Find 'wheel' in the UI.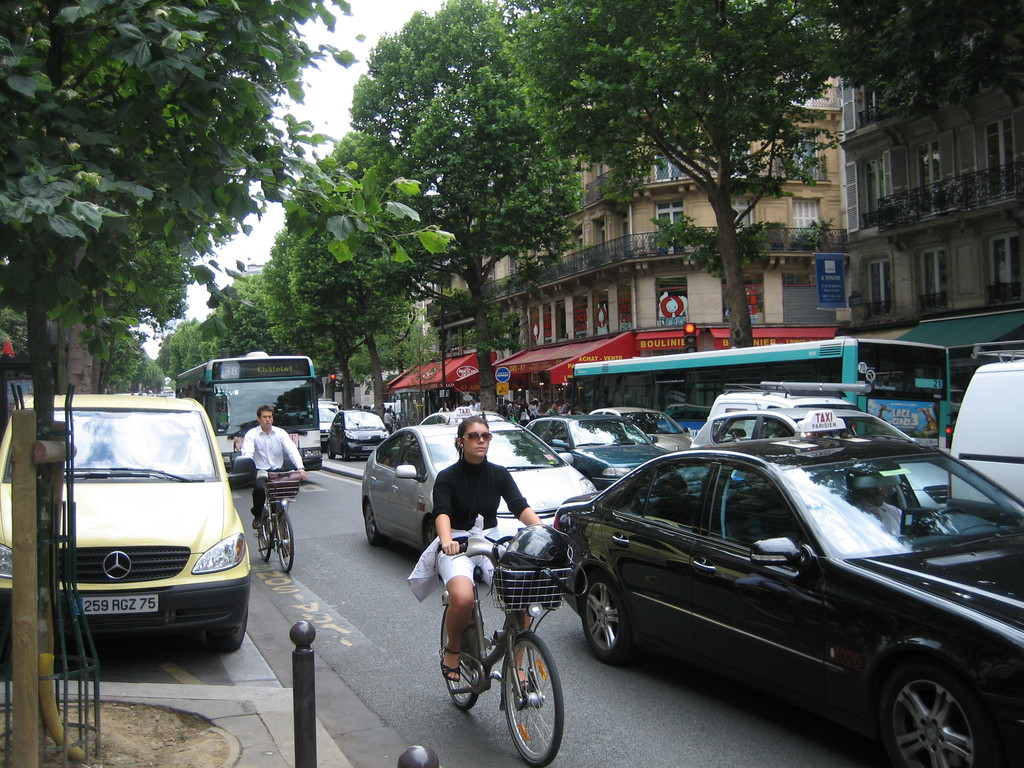
UI element at <bbox>437, 605, 486, 700</bbox>.
